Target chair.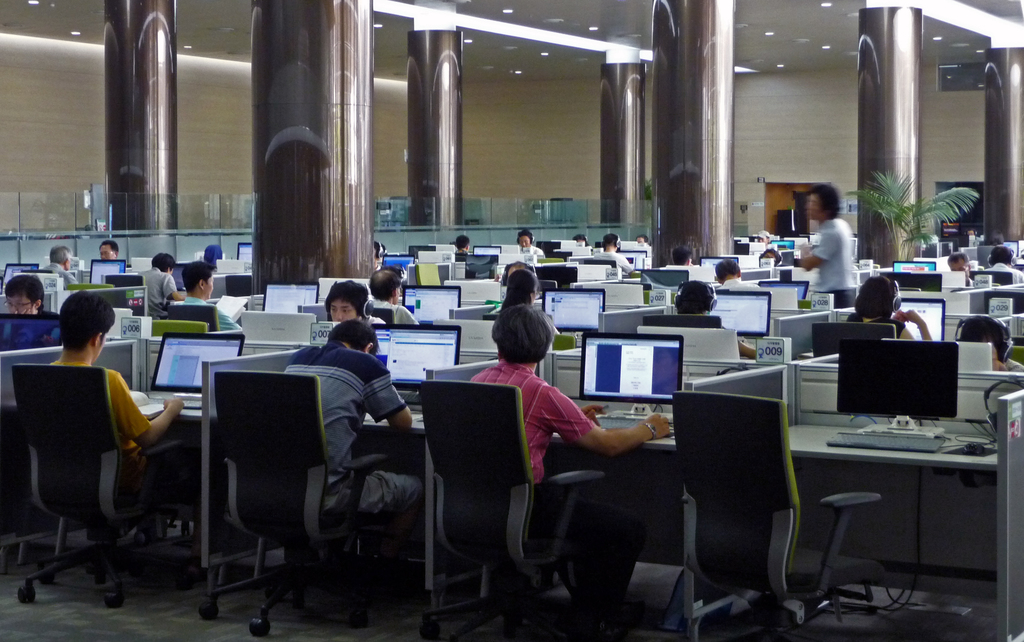
Target region: [left=164, top=302, right=218, bottom=331].
